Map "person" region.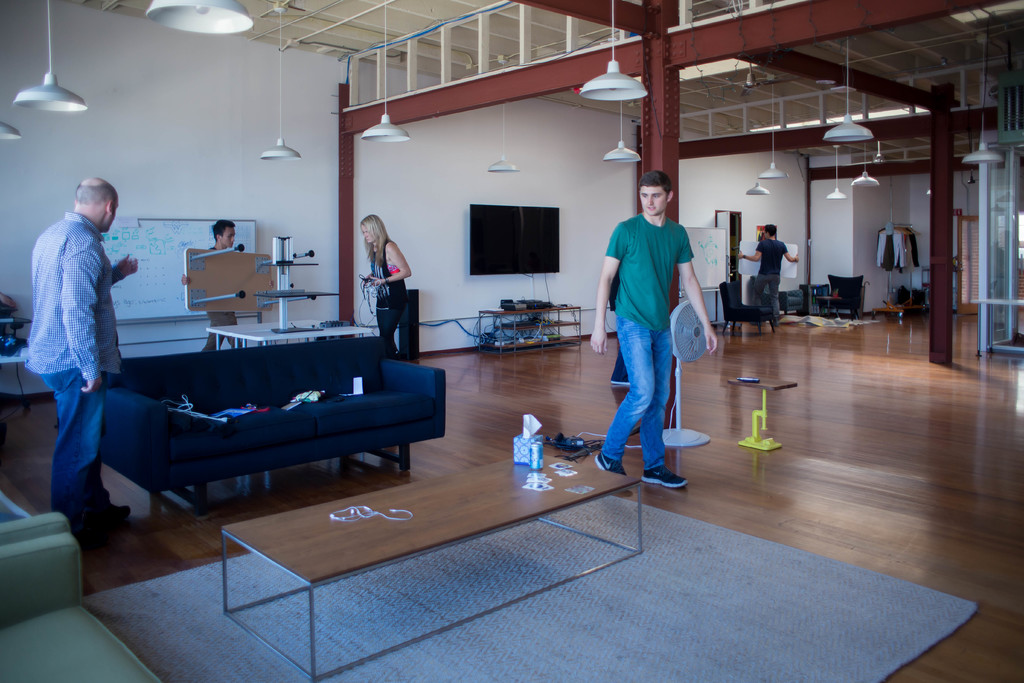
Mapped to x1=179, y1=215, x2=248, y2=352.
